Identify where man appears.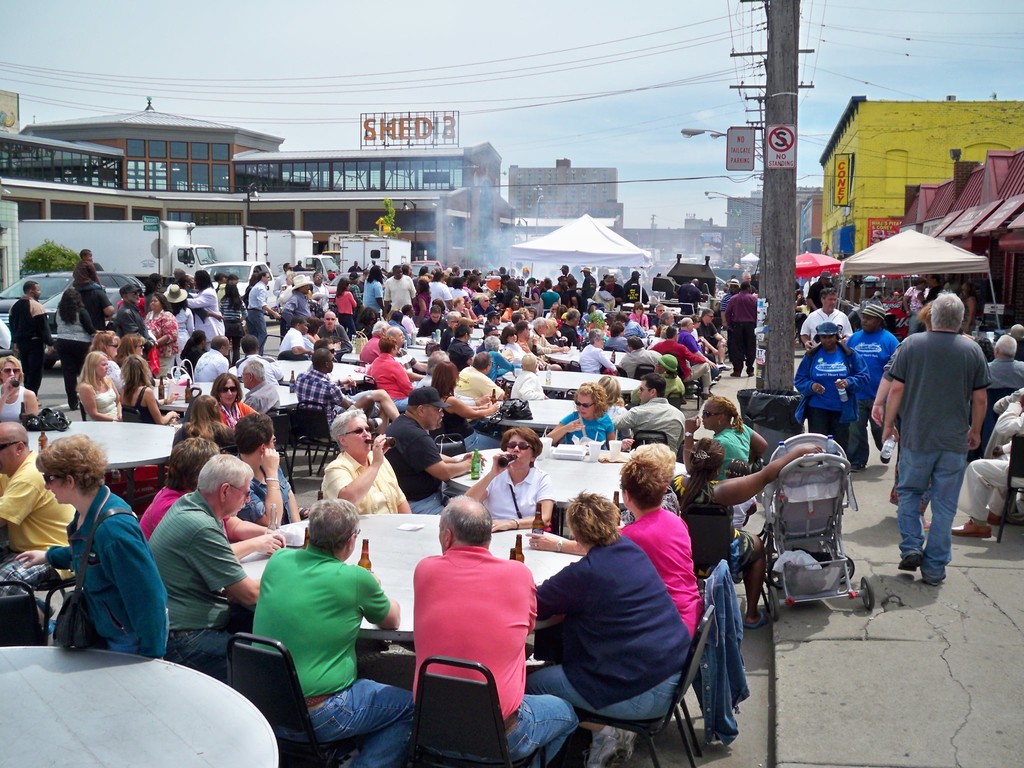
Appears at <bbox>582, 266, 595, 301</bbox>.
